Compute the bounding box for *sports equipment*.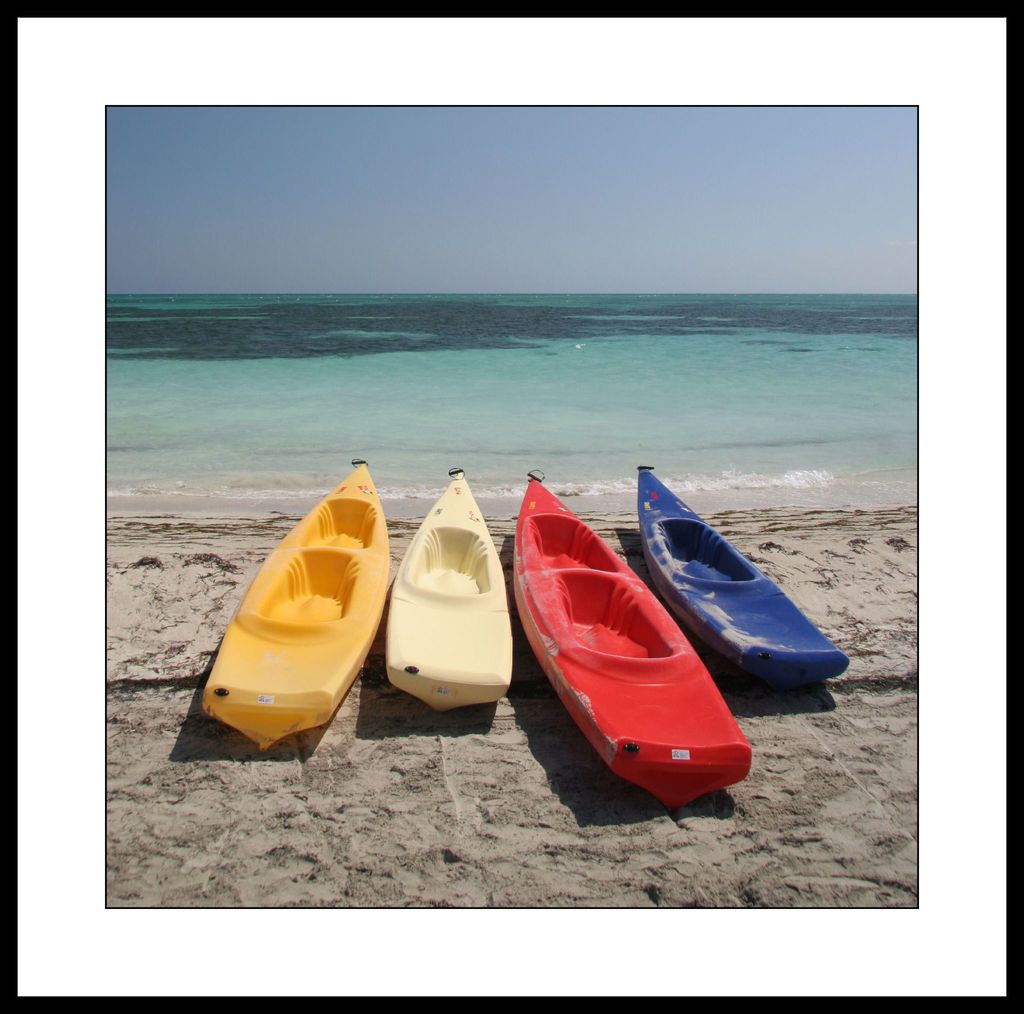
bbox(636, 463, 847, 688).
